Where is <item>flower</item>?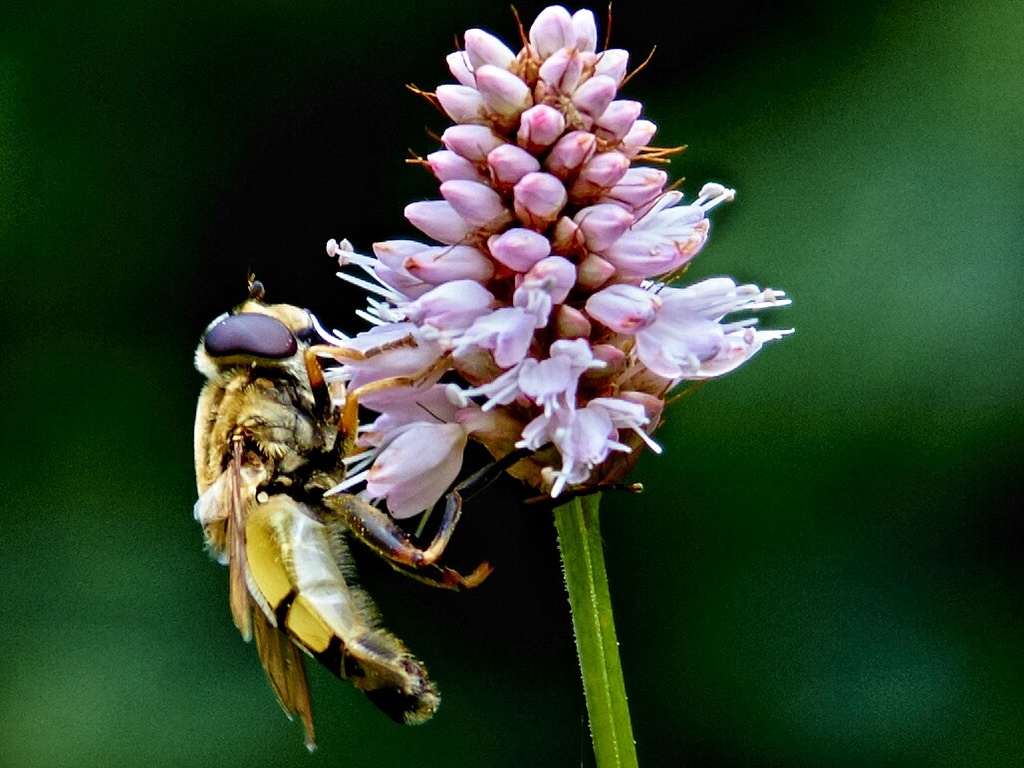
region(643, 272, 796, 384).
